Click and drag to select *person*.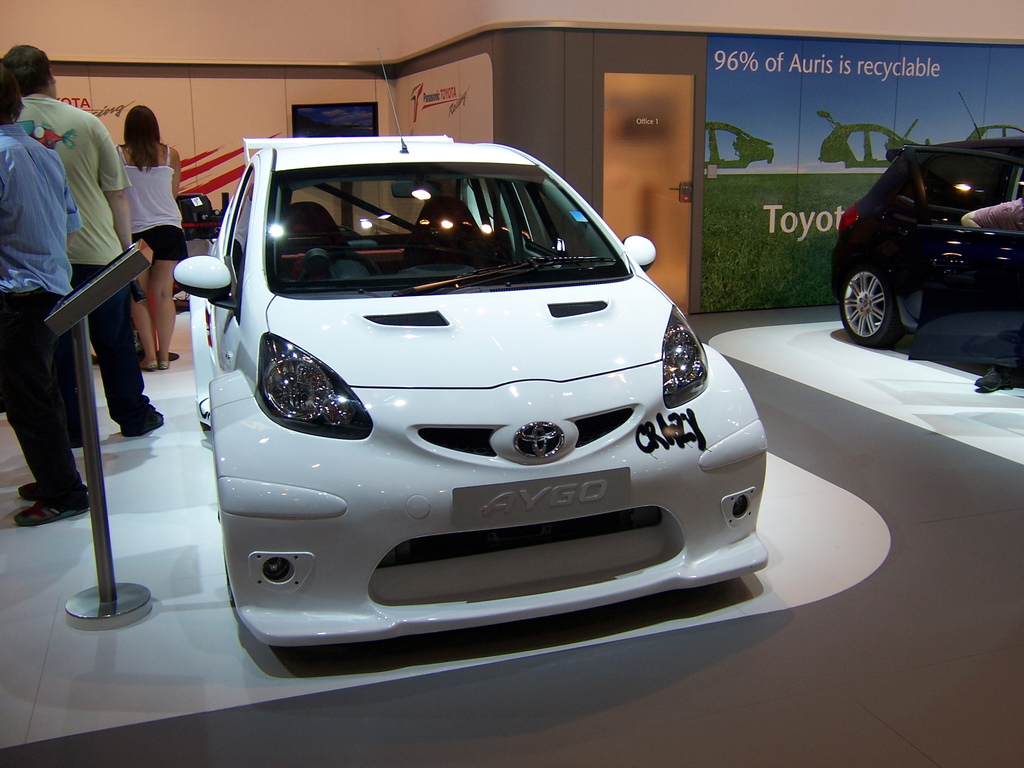
Selection: box(0, 47, 170, 441).
